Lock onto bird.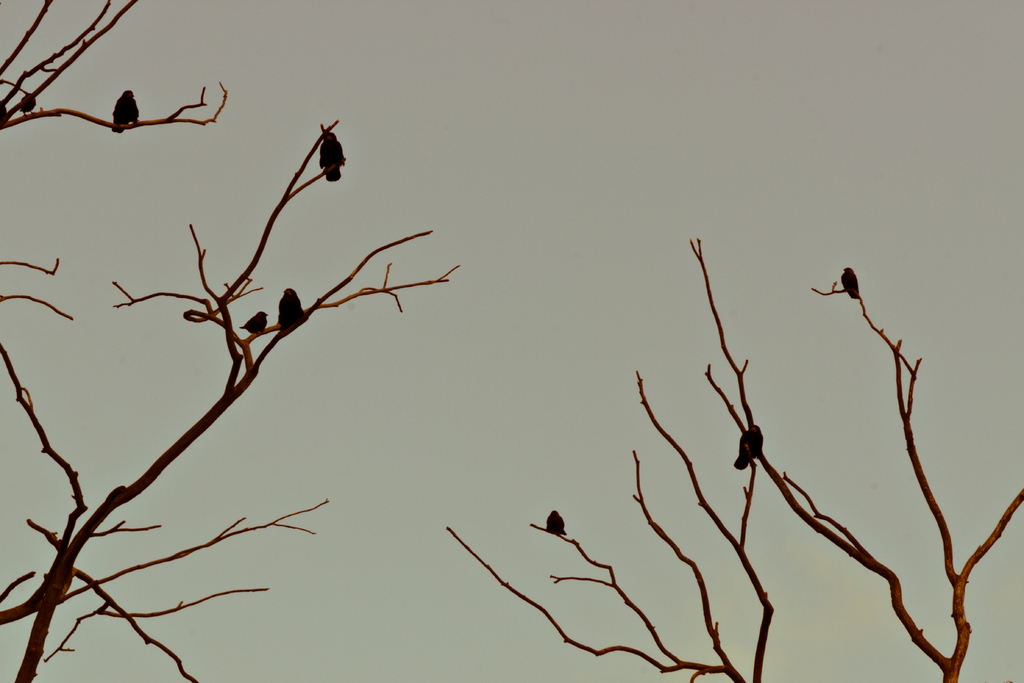
Locked: (844,263,861,299).
